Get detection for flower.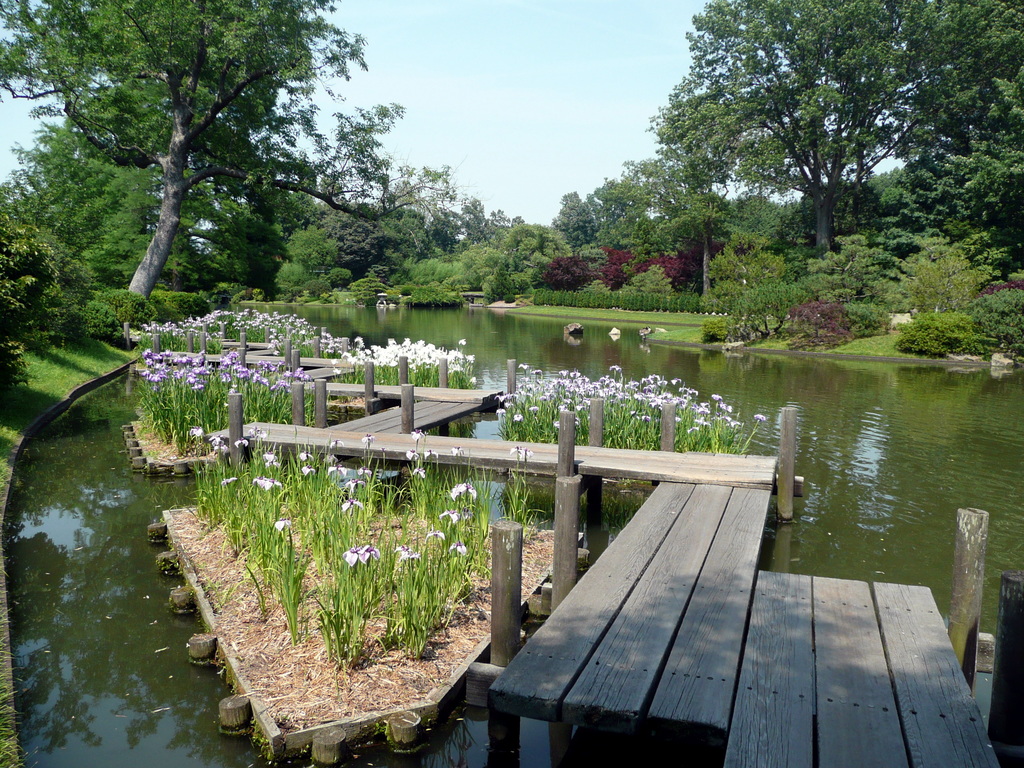
Detection: rect(295, 447, 316, 460).
